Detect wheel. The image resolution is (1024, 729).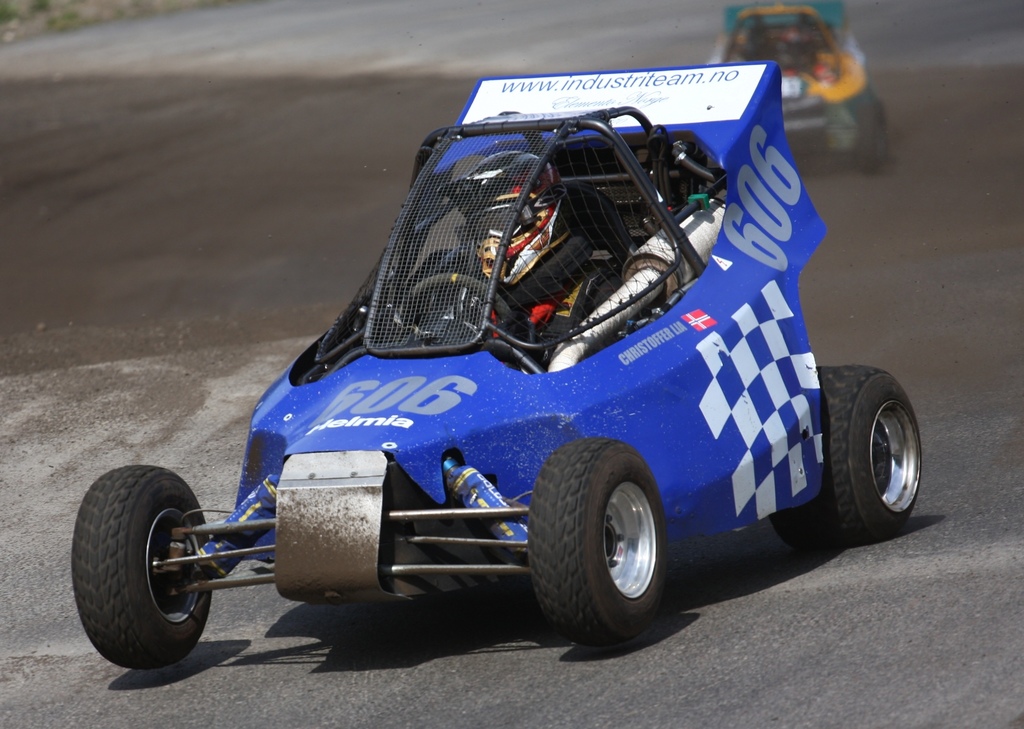
l=527, t=440, r=669, b=639.
